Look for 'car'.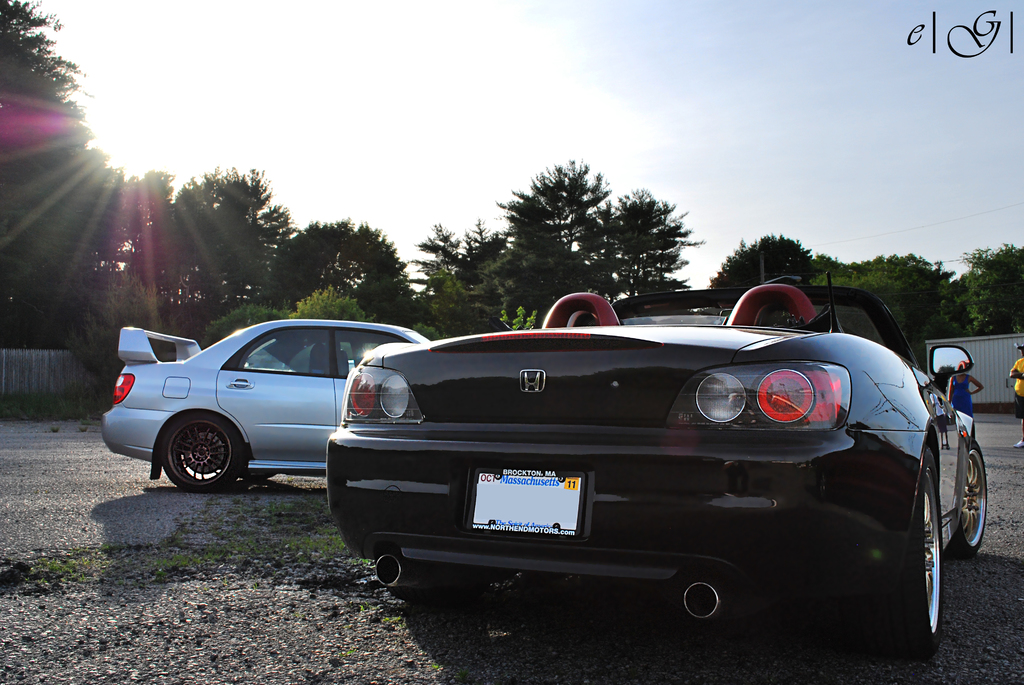
Found: 95, 316, 430, 492.
